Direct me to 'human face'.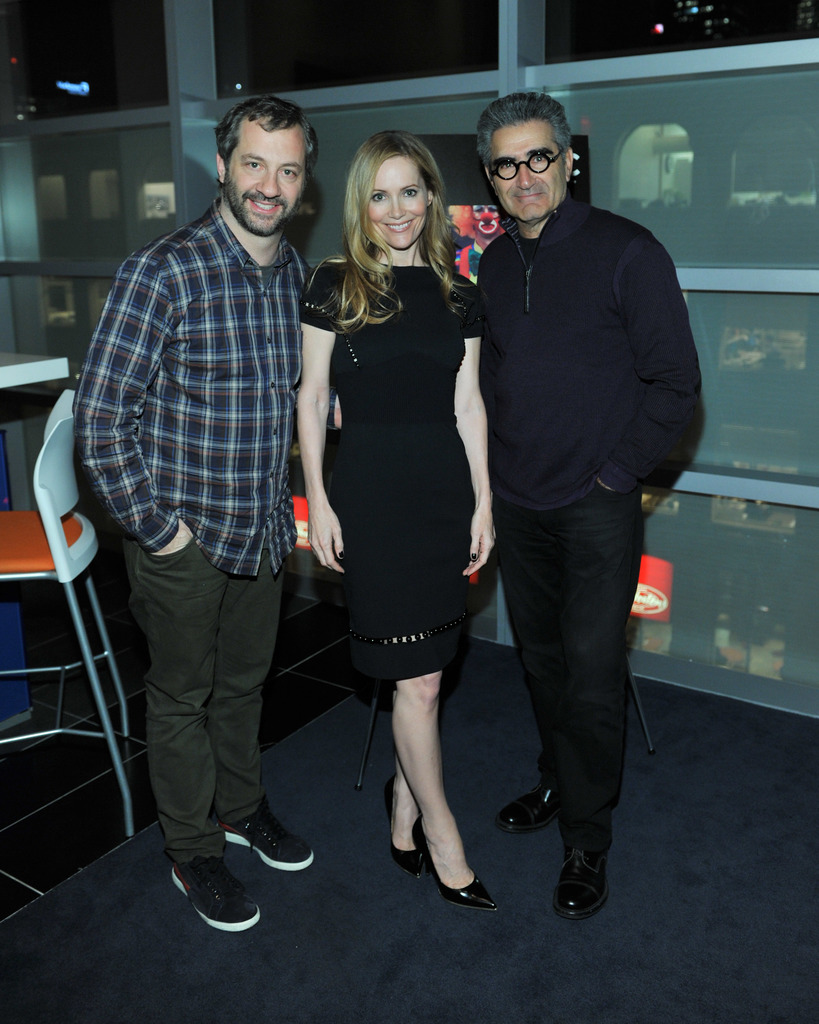
Direction: [225,121,306,235].
